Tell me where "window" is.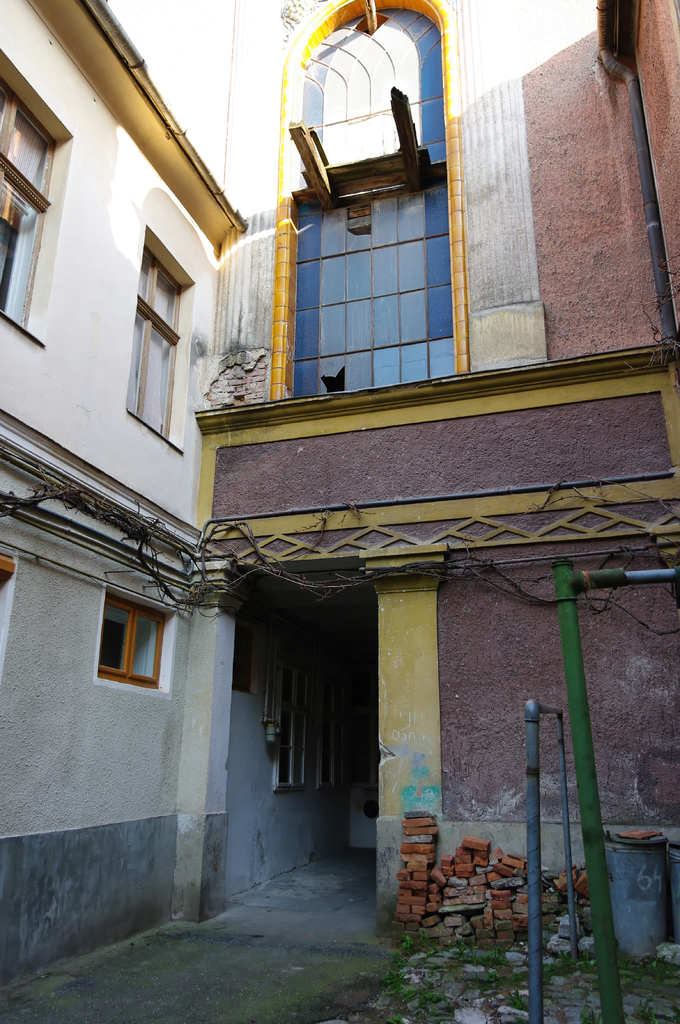
"window" is at [left=126, top=246, right=187, bottom=444].
